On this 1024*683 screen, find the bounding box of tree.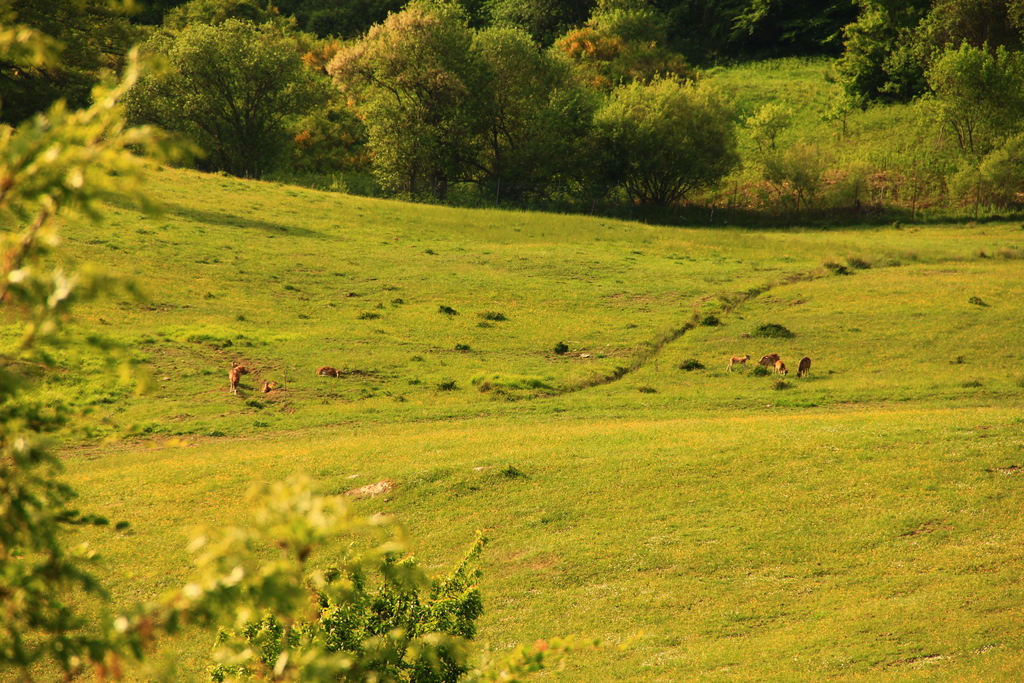
Bounding box: (left=0, top=0, right=164, bottom=133).
